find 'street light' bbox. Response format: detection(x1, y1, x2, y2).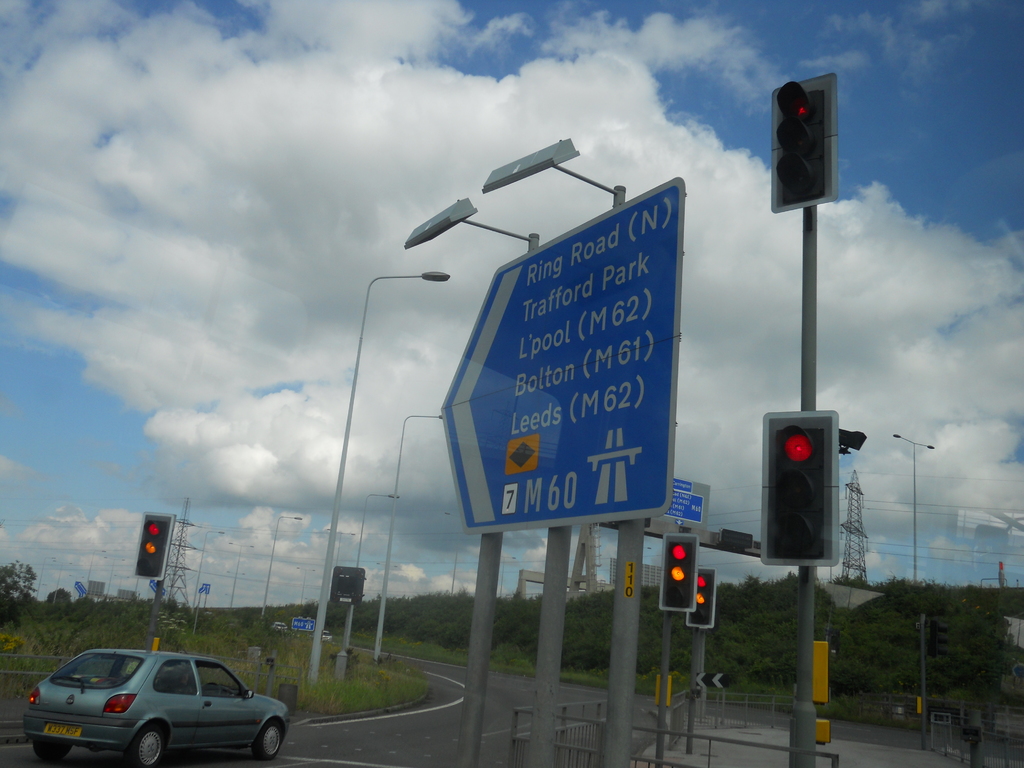
detection(31, 550, 52, 598).
